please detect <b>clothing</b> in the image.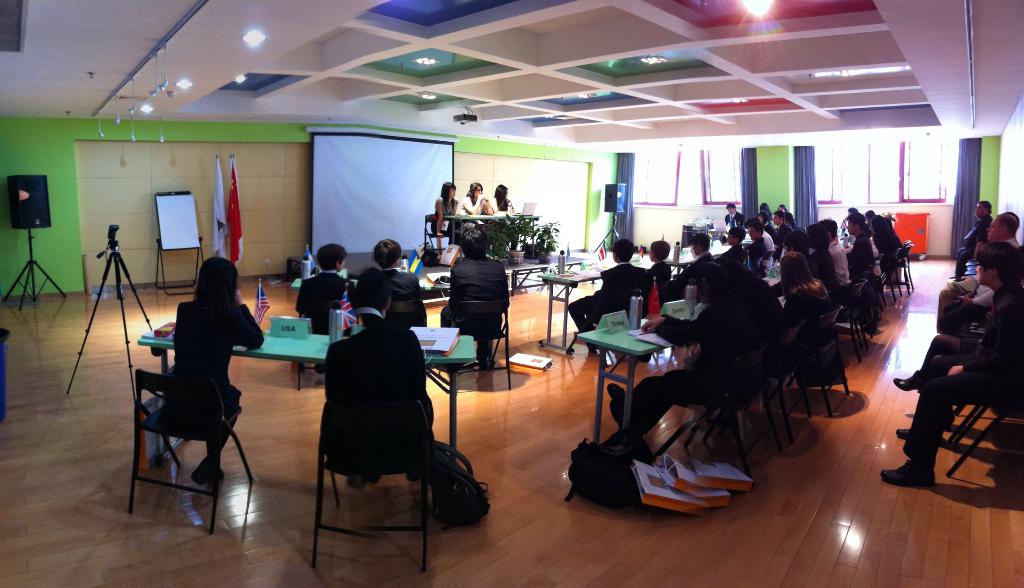
locate(893, 288, 1023, 462).
